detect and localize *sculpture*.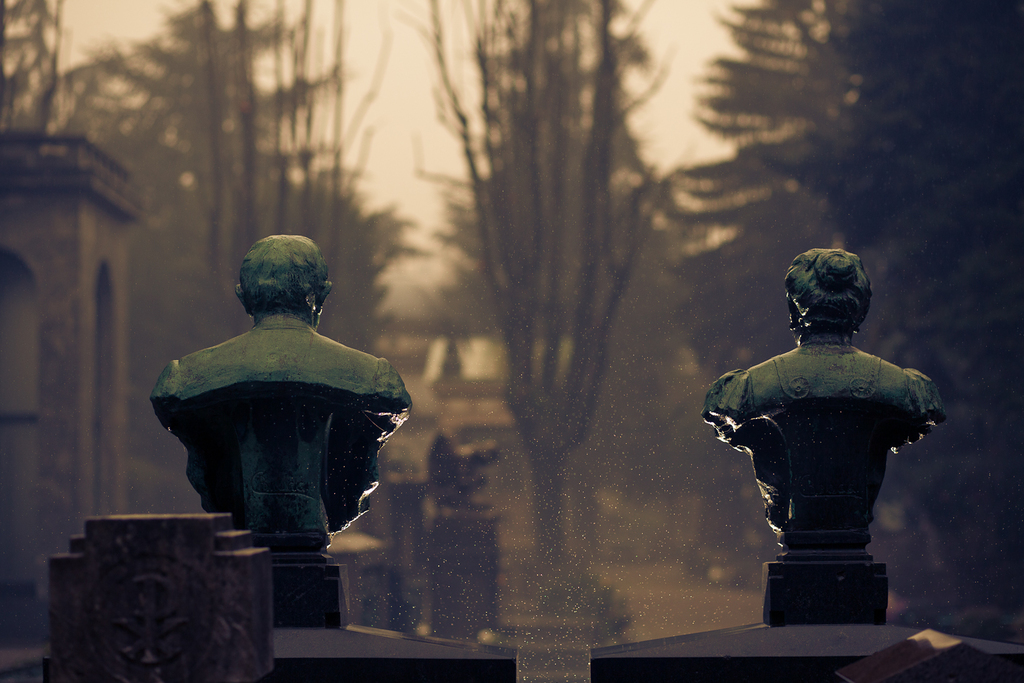
Localized at <region>718, 238, 937, 631</region>.
